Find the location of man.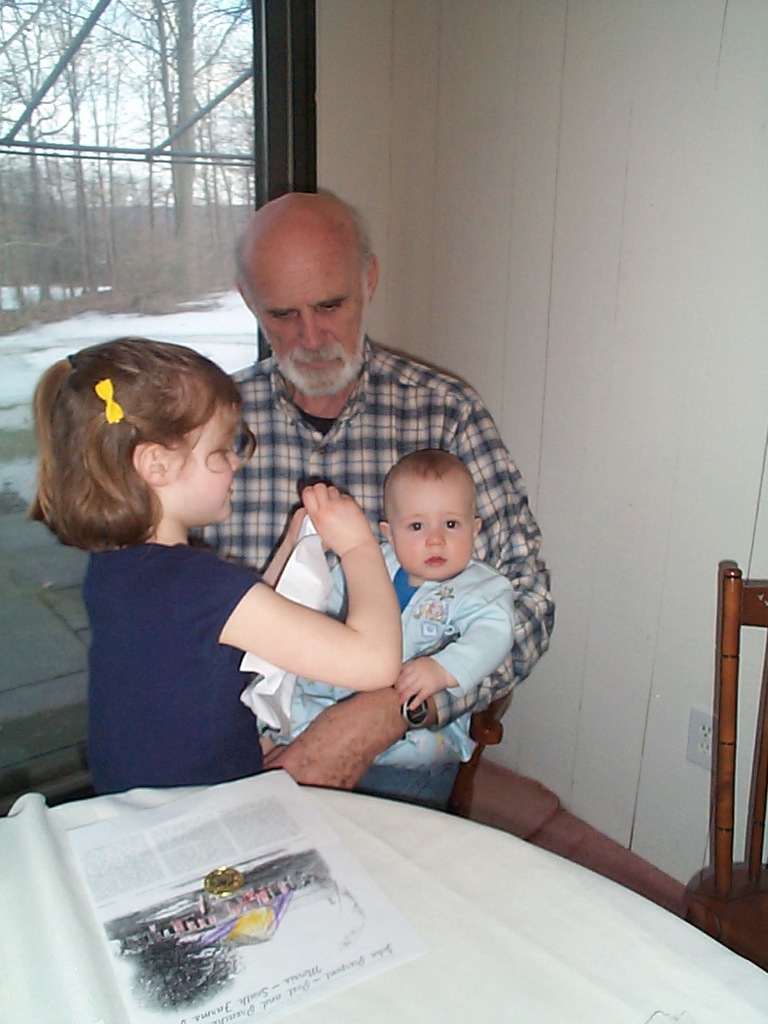
Location: 186 187 558 815.
